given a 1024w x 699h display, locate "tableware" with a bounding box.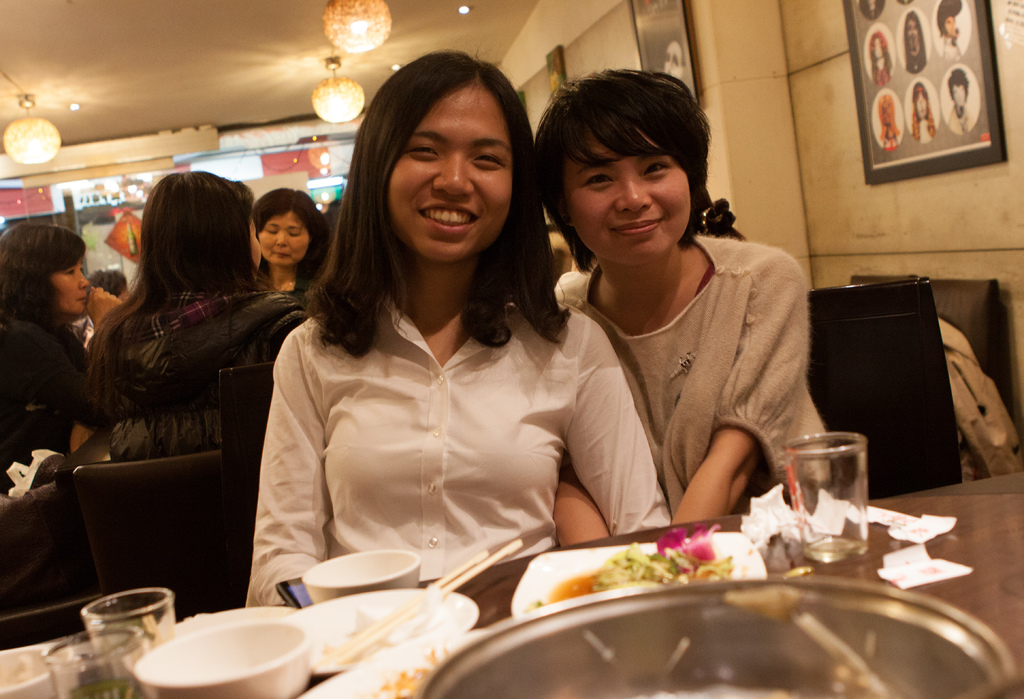
Located: [left=414, top=582, right=1011, bottom=698].
